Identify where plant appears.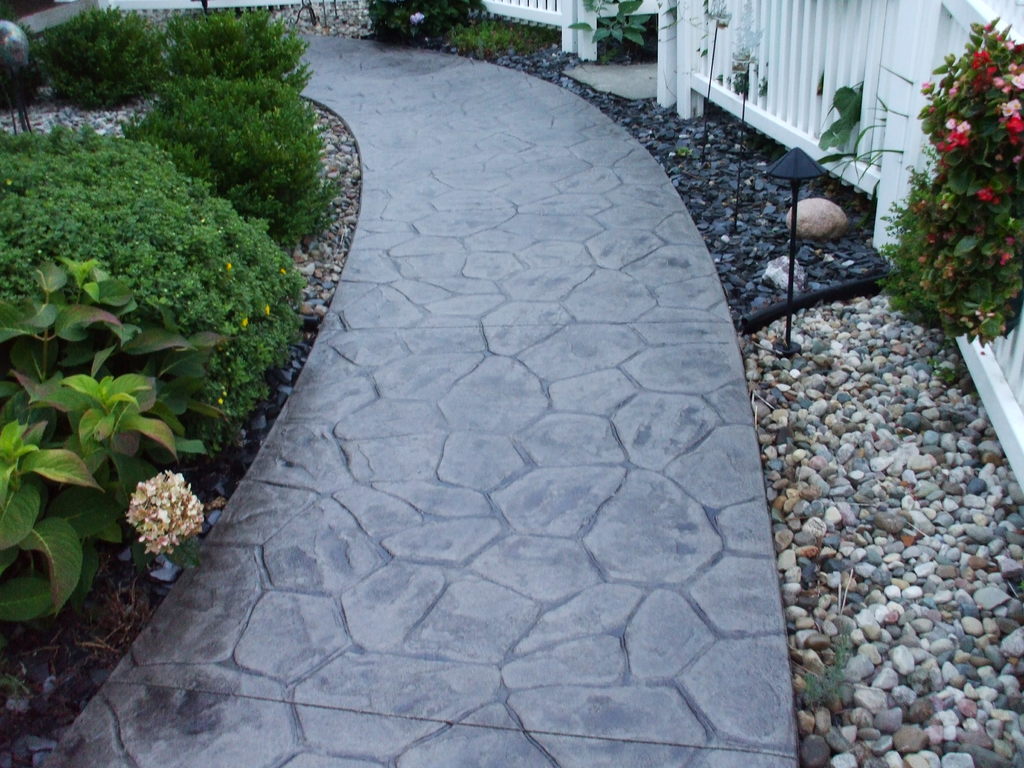
Appears at l=928, t=353, r=960, b=385.
